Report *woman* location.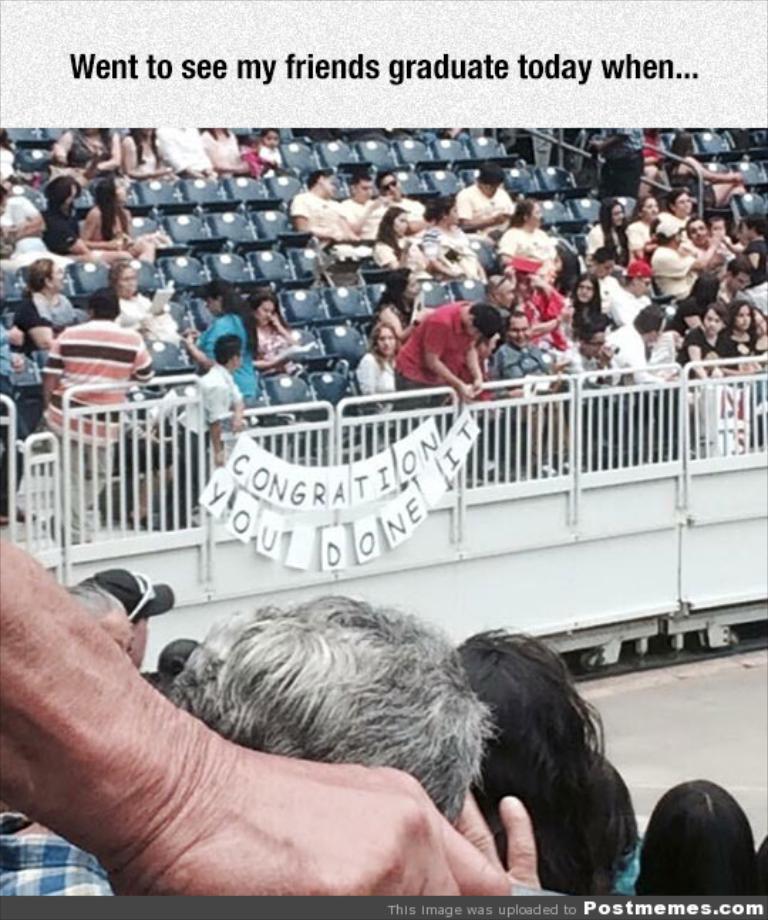
Report: x1=16, y1=257, x2=75, y2=357.
